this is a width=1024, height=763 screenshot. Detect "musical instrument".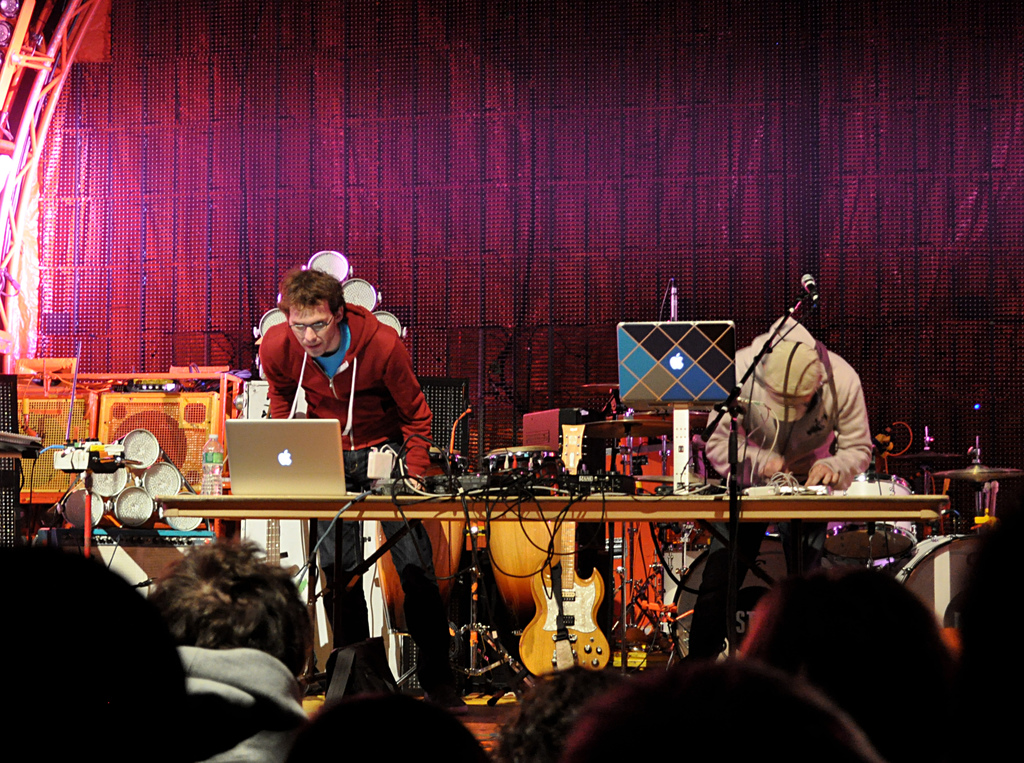
[left=374, top=448, right=484, bottom=641].
